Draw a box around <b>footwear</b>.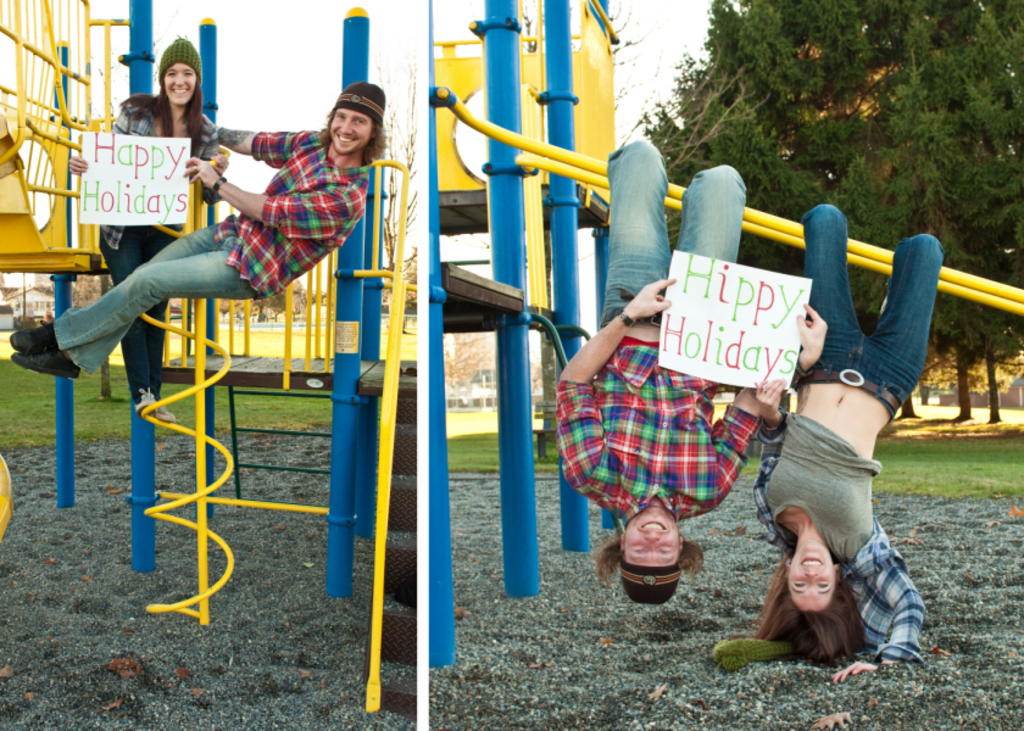
{"left": 9, "top": 314, "right": 69, "bottom": 348}.
